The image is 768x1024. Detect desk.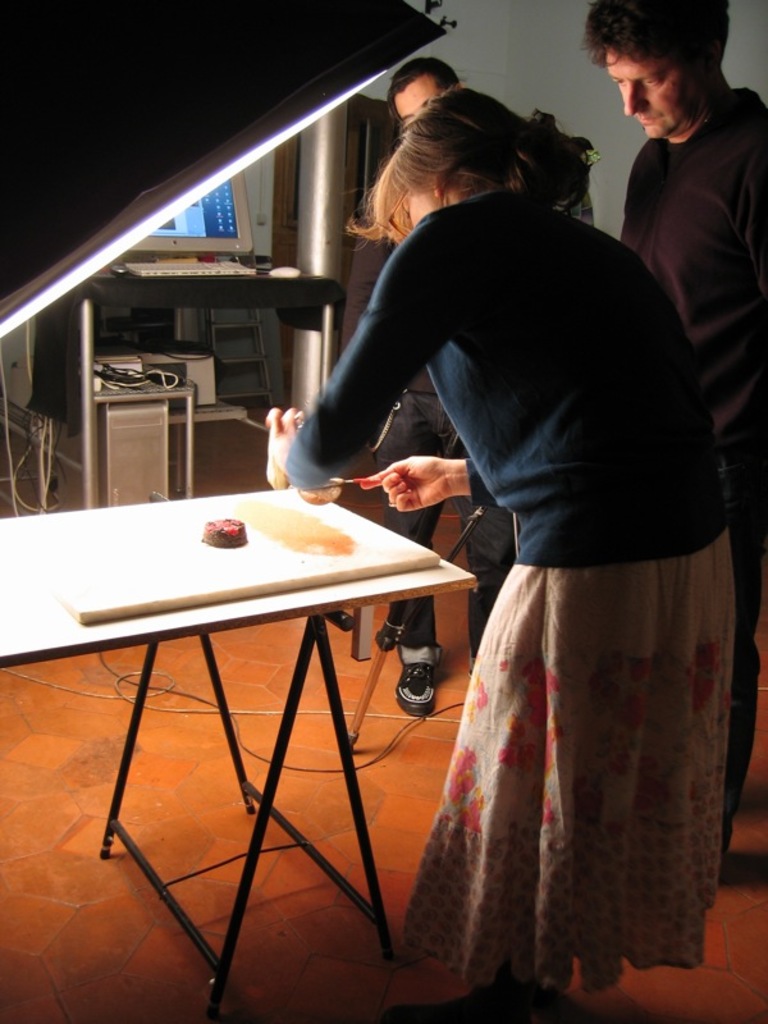
Detection: 0/429/458/934.
